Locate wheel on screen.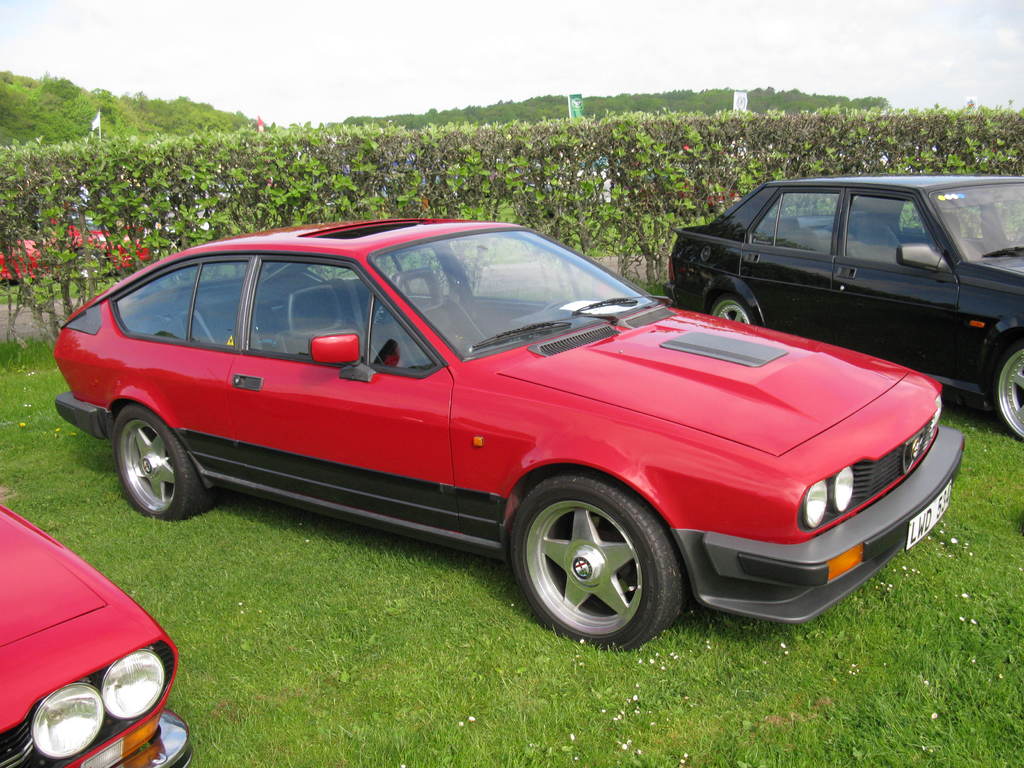
On screen at (988, 341, 1023, 443).
